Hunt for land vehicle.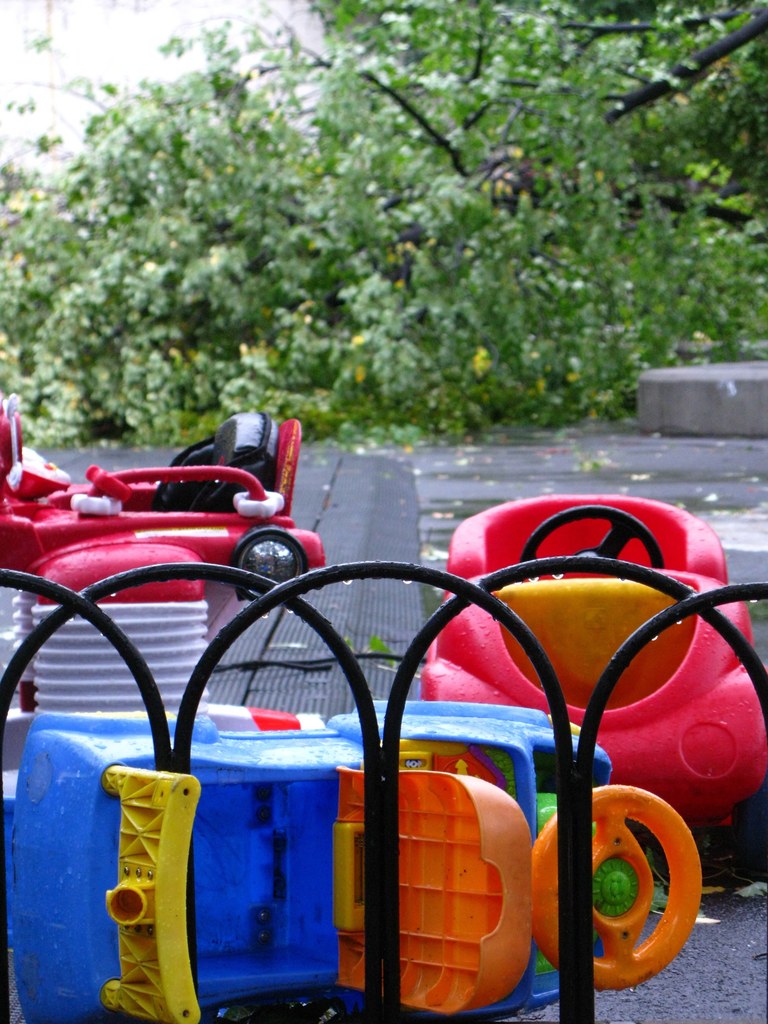
Hunted down at (x1=1, y1=698, x2=708, y2=1023).
